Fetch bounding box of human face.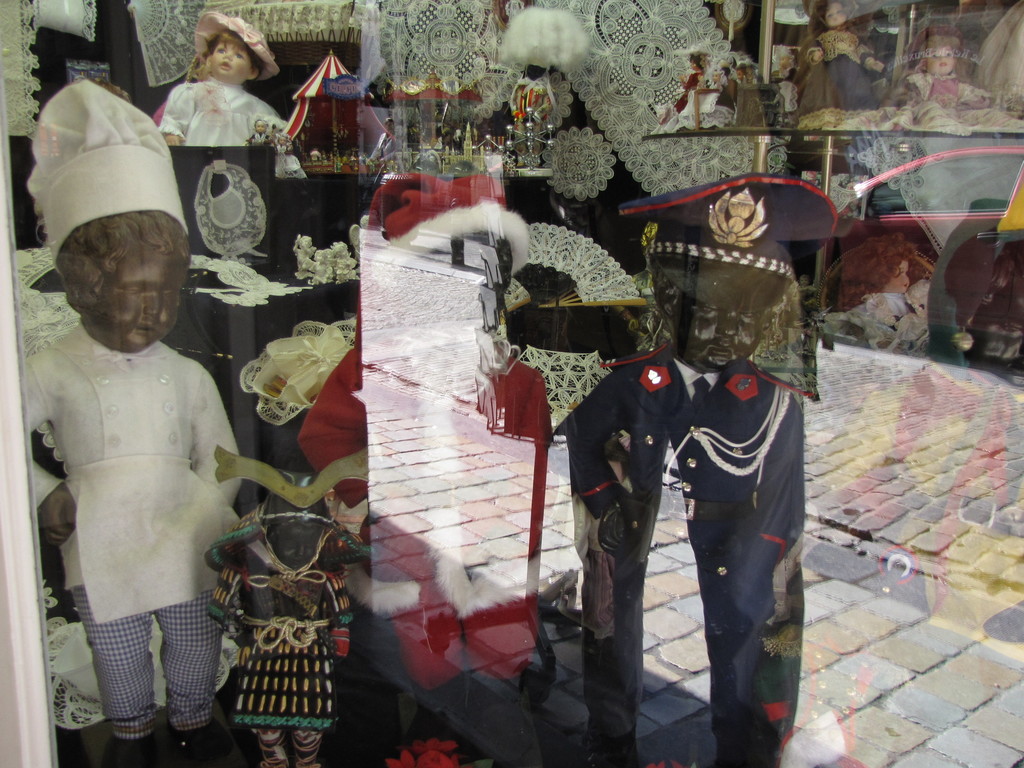
Bbox: 710:74:721:81.
